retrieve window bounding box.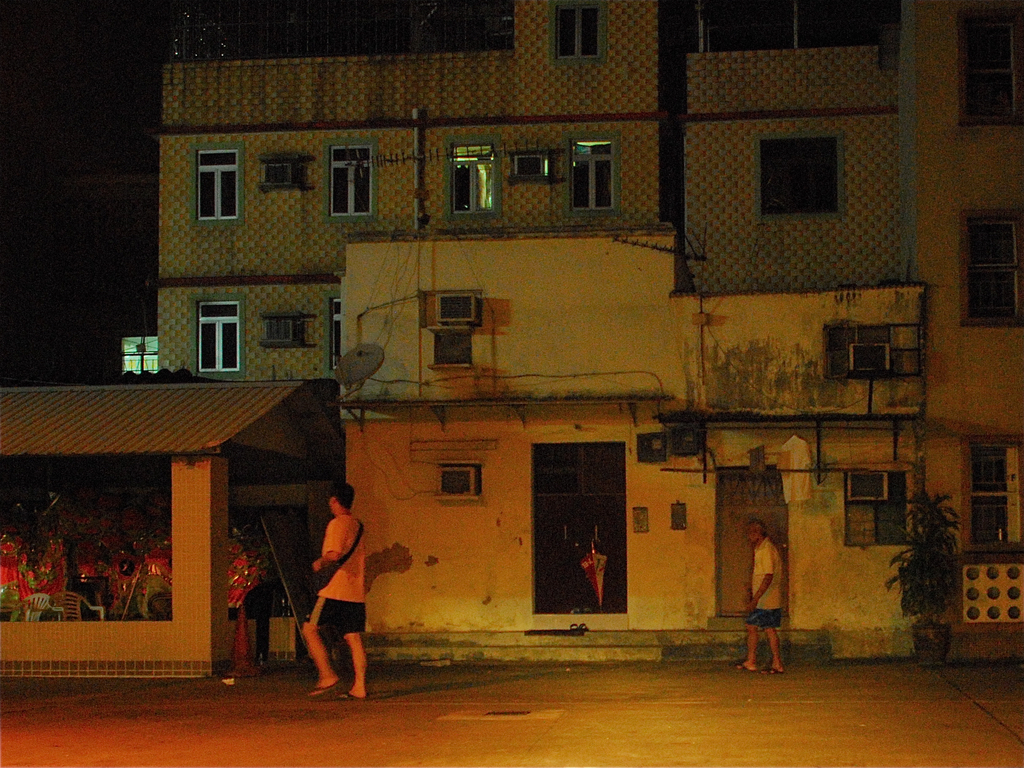
Bounding box: bbox=(753, 130, 847, 225).
